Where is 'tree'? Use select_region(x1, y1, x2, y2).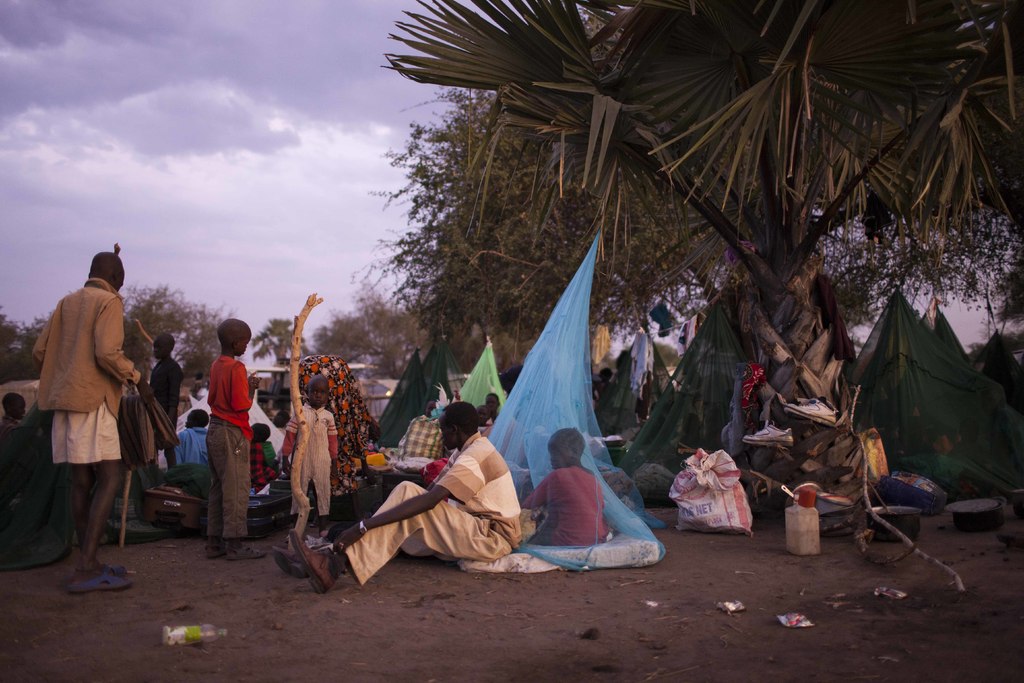
select_region(247, 309, 312, 369).
